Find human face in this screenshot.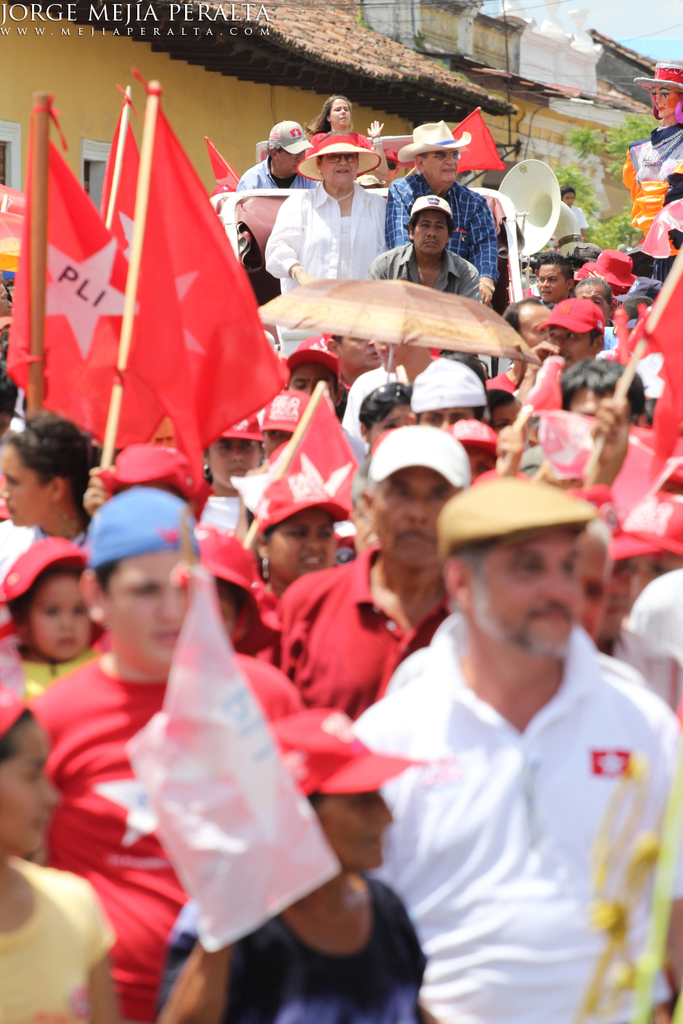
The bounding box for human face is crop(3, 440, 53, 519).
